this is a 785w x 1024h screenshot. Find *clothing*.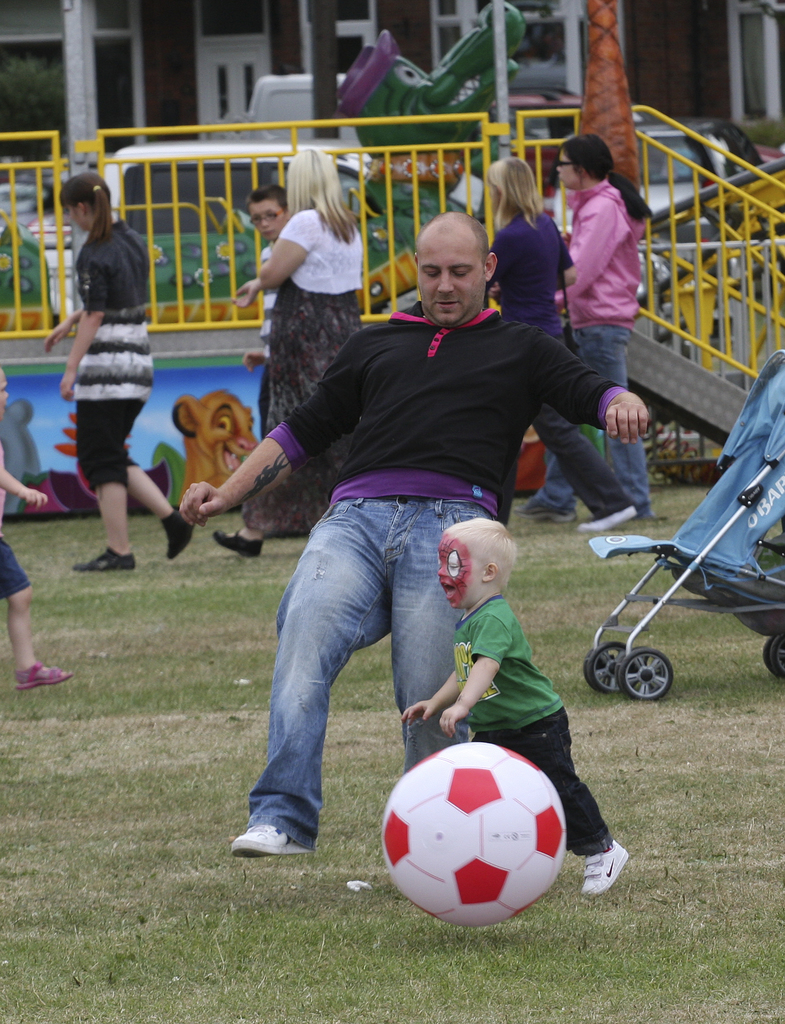
Bounding box: 272, 297, 619, 895.
